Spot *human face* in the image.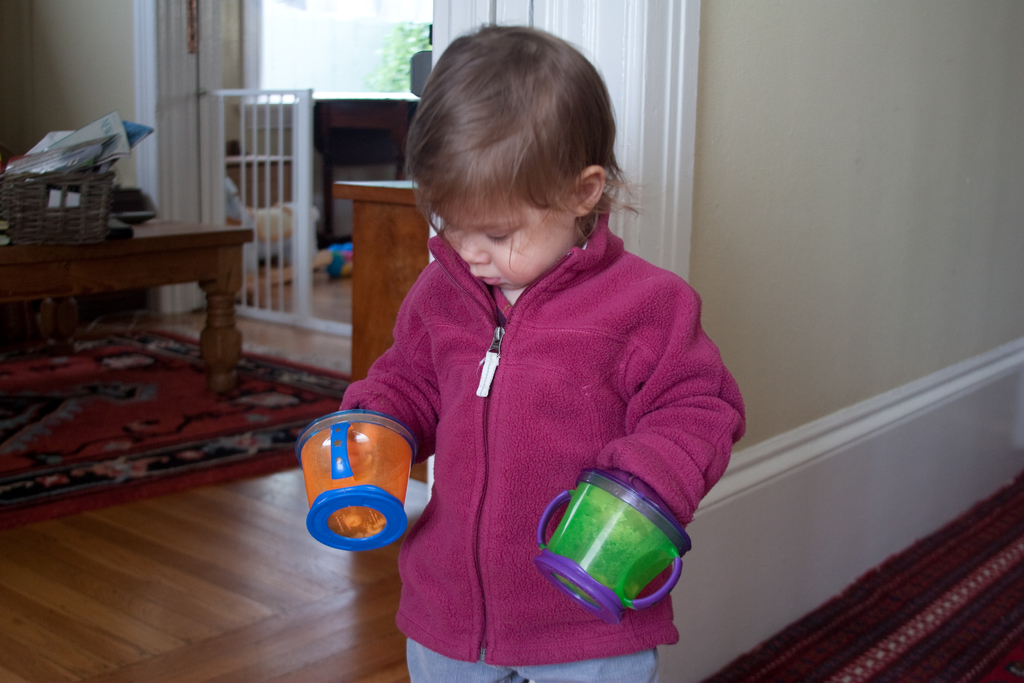
*human face* found at {"x1": 444, "y1": 200, "x2": 573, "y2": 291}.
